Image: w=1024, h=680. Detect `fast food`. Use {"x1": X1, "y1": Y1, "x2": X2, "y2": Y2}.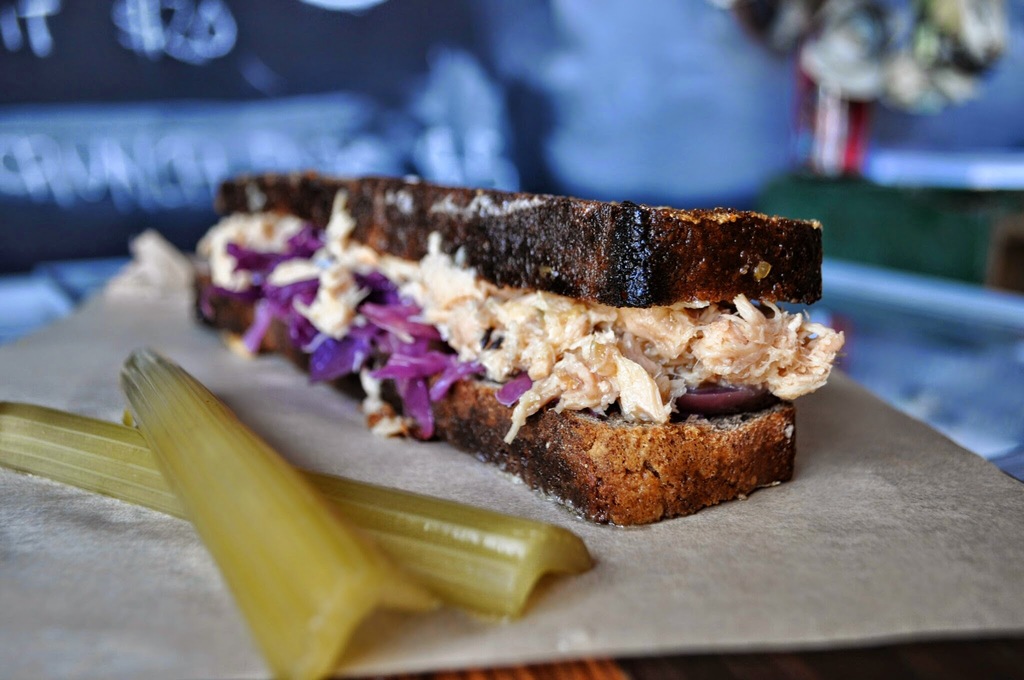
{"x1": 193, "y1": 176, "x2": 858, "y2": 498}.
